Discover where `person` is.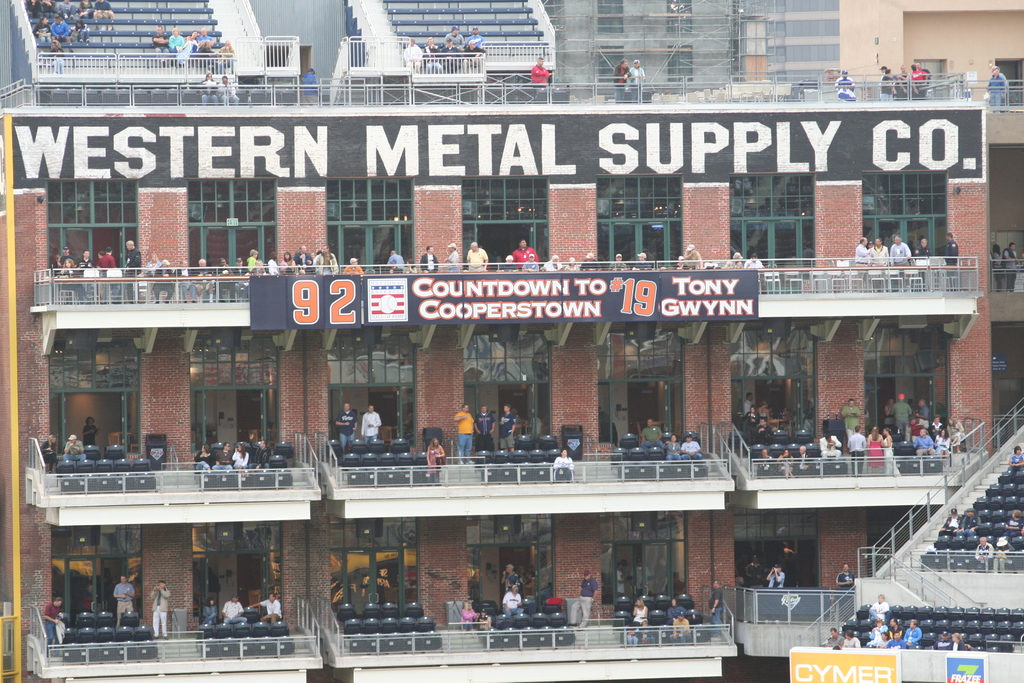
Discovered at {"x1": 125, "y1": 238, "x2": 145, "y2": 300}.
